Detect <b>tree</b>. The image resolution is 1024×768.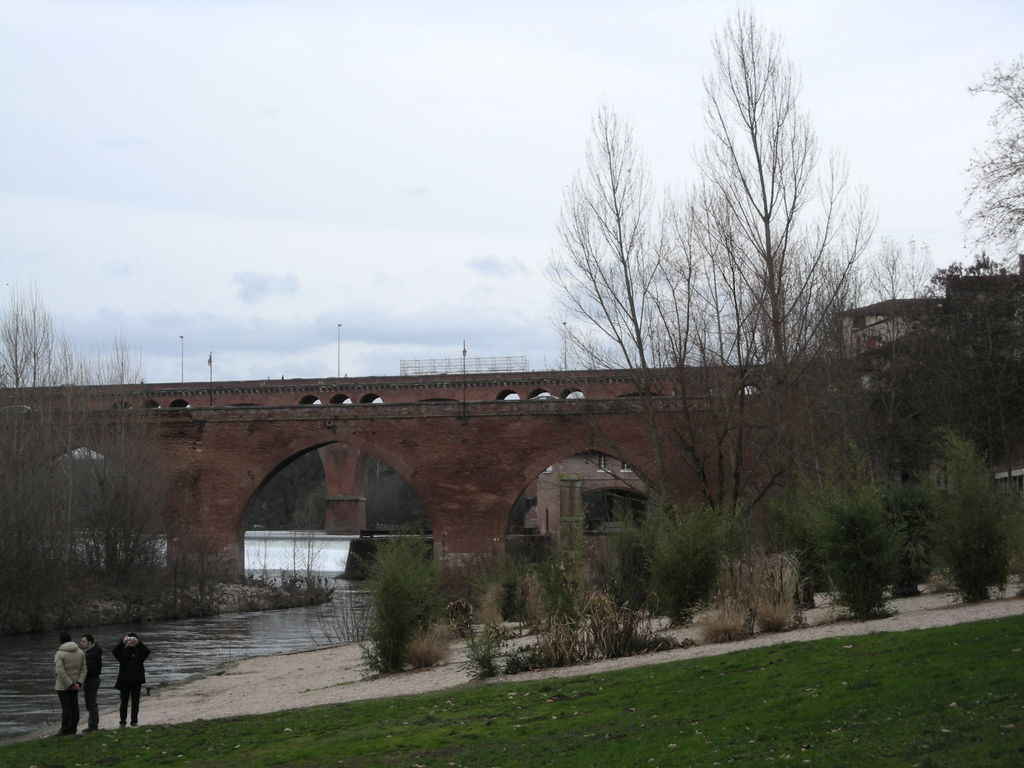
<bbox>655, 17, 892, 413</bbox>.
